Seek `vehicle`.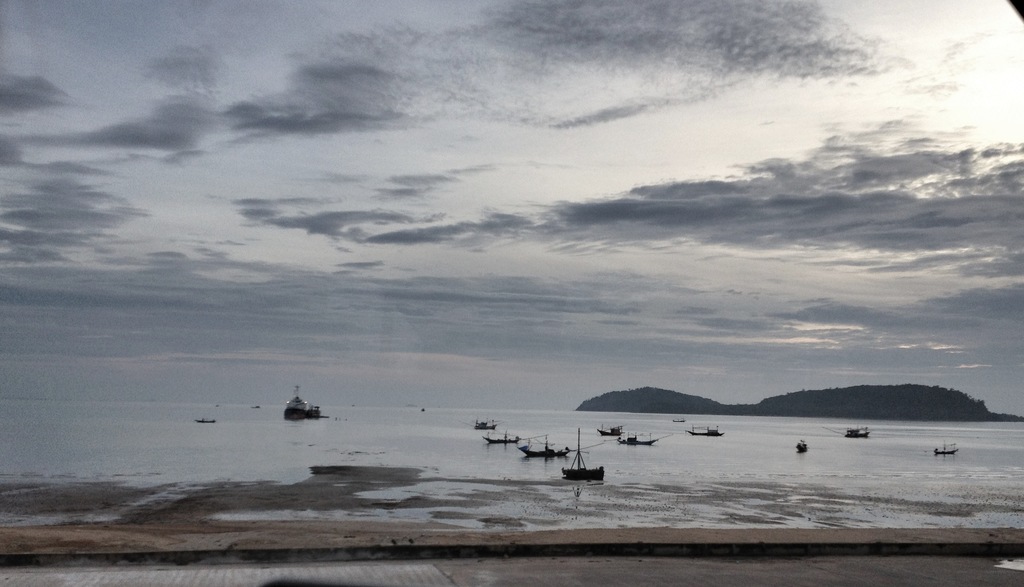
(left=597, top=425, right=625, bottom=437).
